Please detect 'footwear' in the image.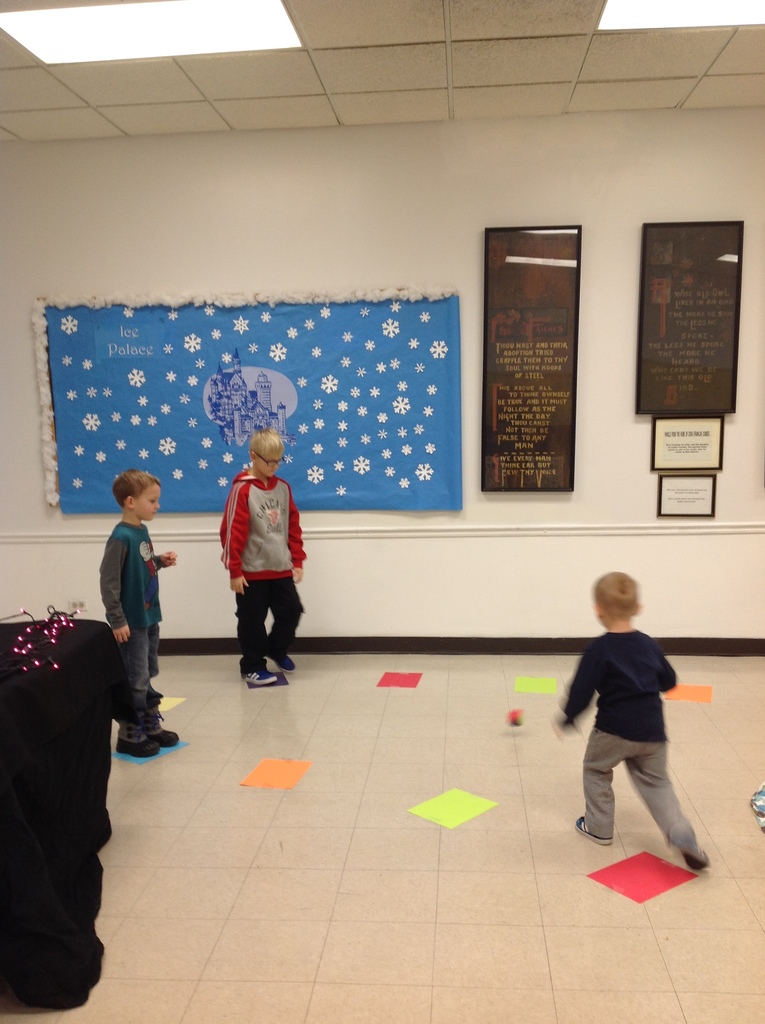
<box>241,671,281,685</box>.
